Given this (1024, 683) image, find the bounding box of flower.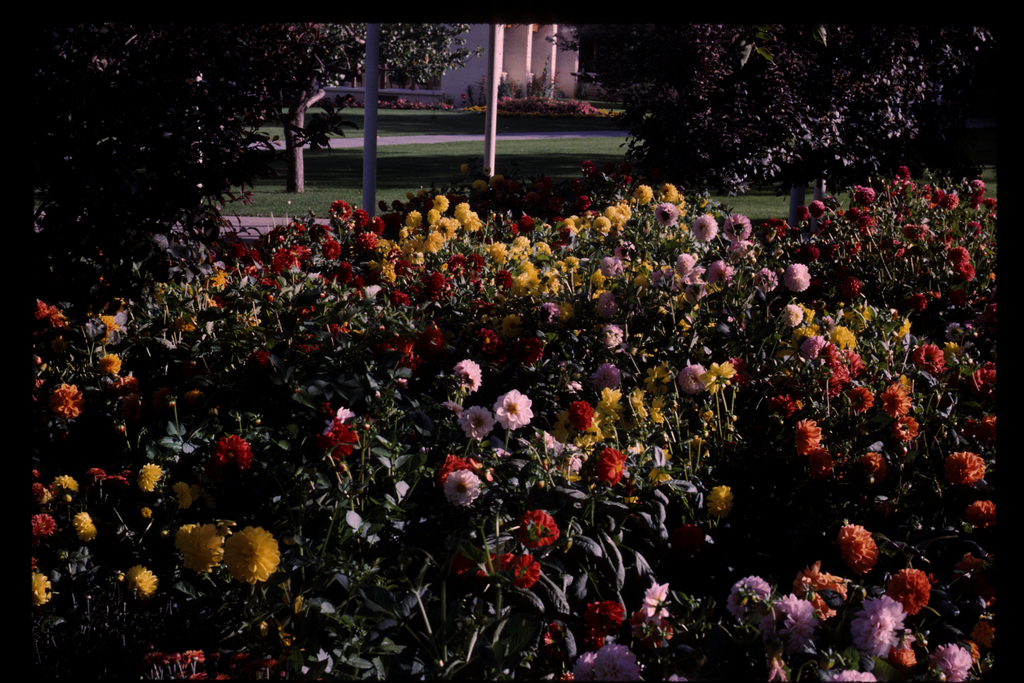
(x1=108, y1=470, x2=132, y2=490).
